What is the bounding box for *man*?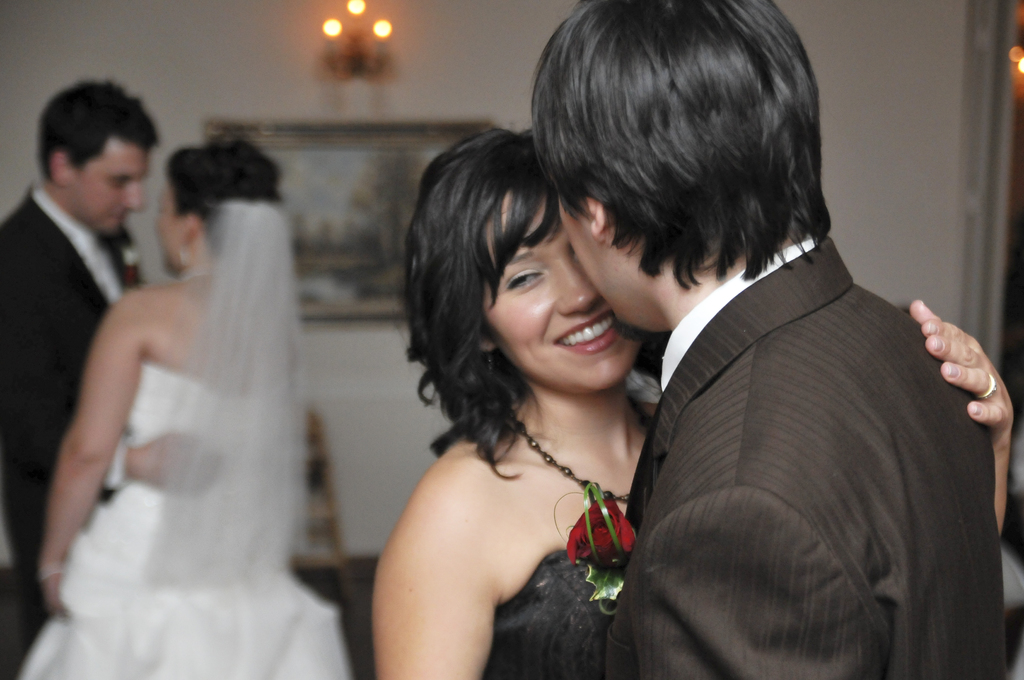
rect(0, 74, 203, 600).
